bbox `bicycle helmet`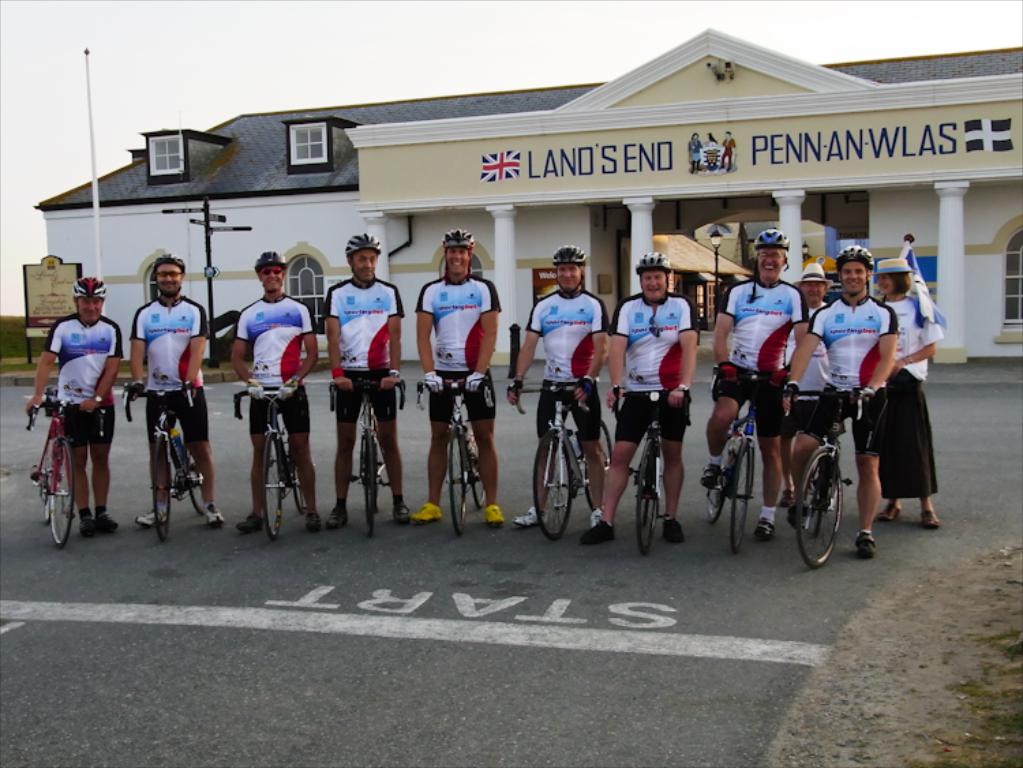
254/252/282/269
